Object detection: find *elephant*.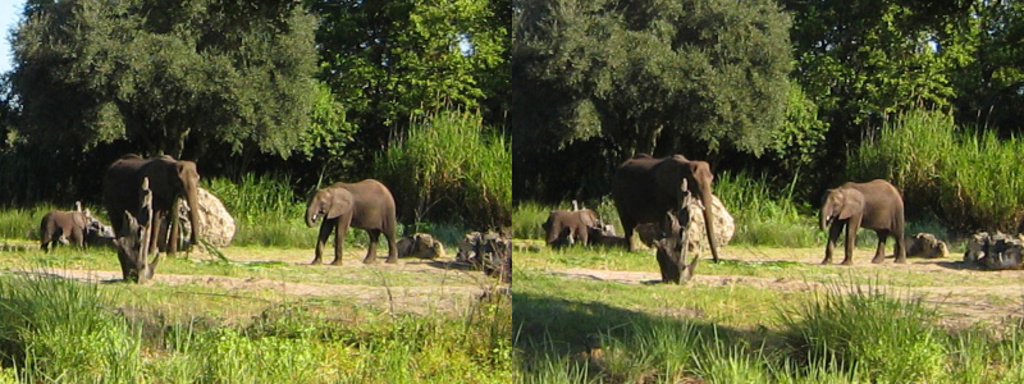
rect(102, 147, 207, 274).
